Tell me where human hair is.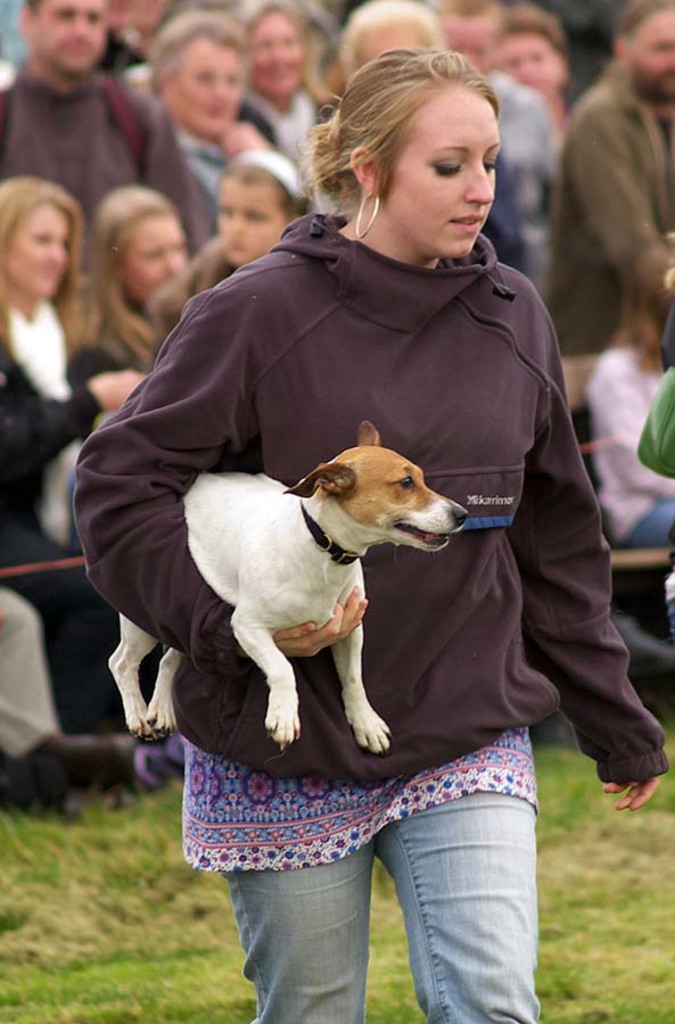
human hair is at box(307, 34, 515, 241).
